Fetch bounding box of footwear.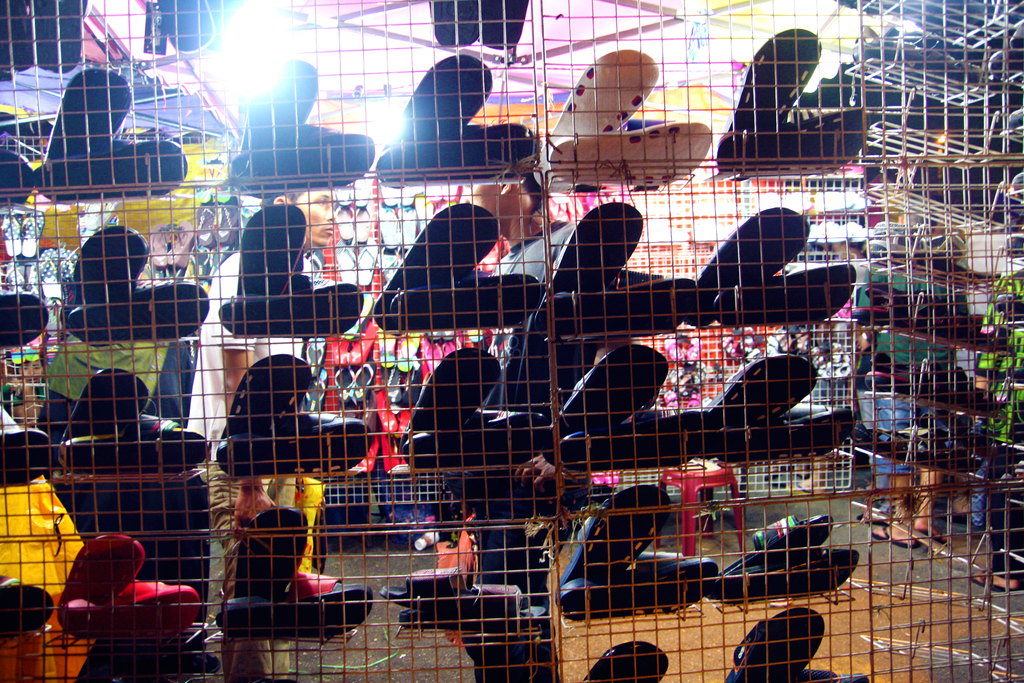
Bbox: detection(534, 205, 652, 340).
